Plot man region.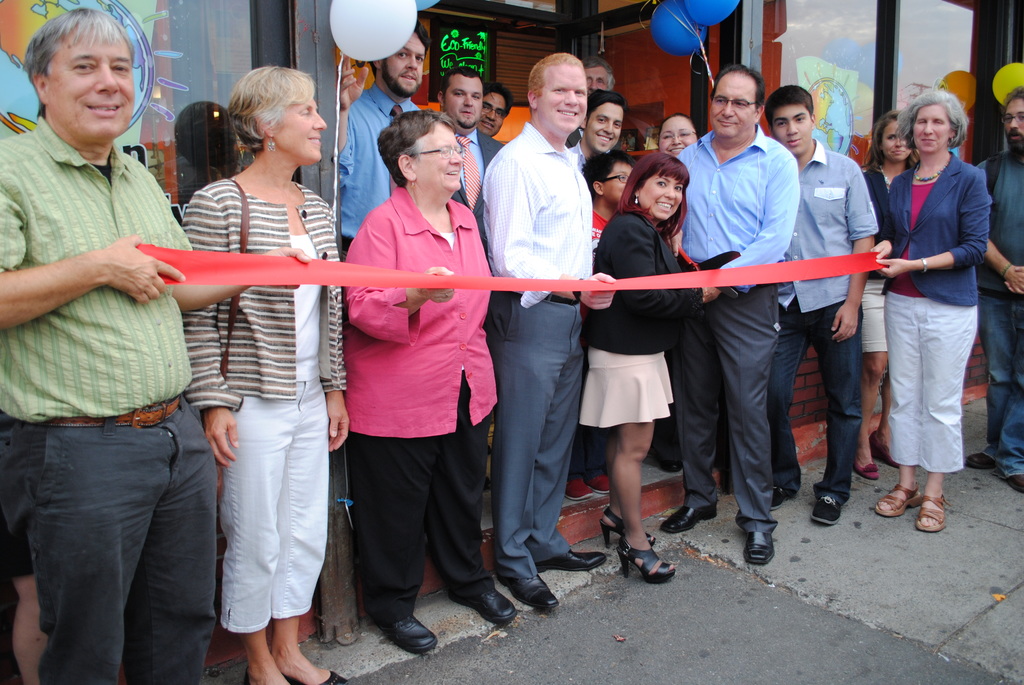
Plotted at 472/51/623/615.
